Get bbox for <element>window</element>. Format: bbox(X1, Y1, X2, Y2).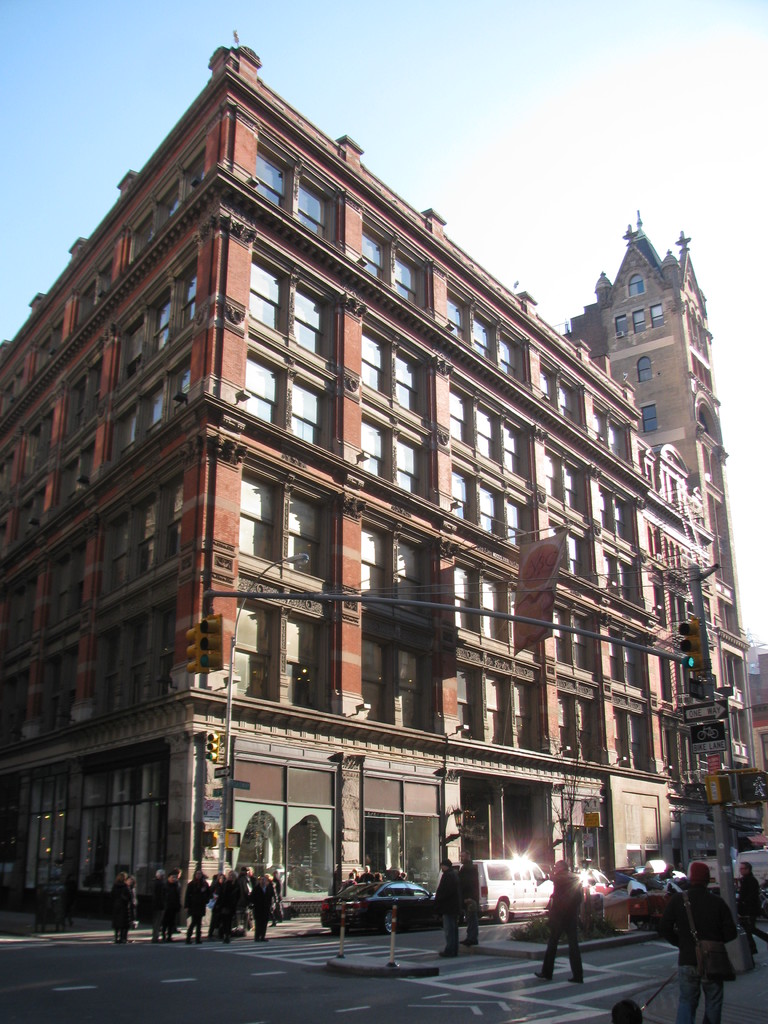
bbox(541, 369, 553, 405).
